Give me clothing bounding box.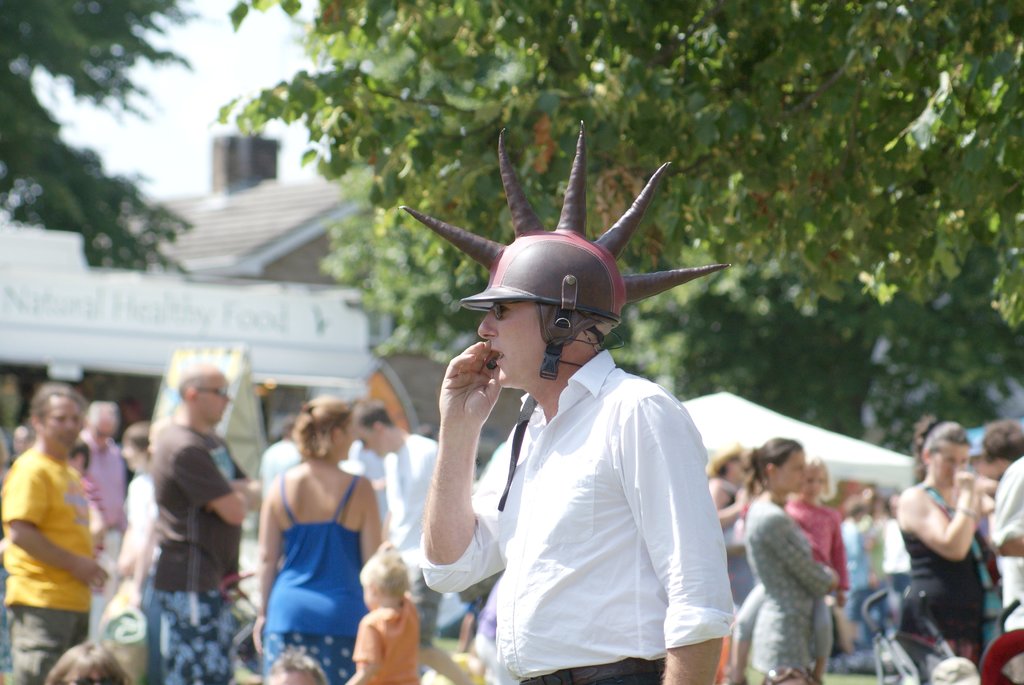
{"x1": 381, "y1": 434, "x2": 486, "y2": 674}.
